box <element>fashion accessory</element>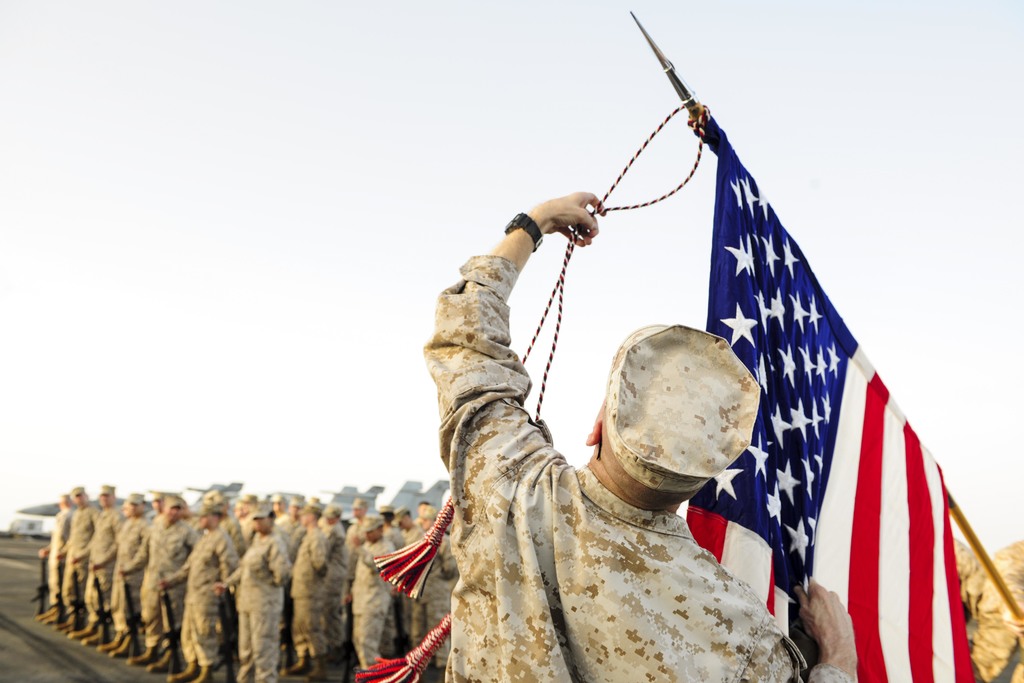
detection(499, 211, 542, 261)
